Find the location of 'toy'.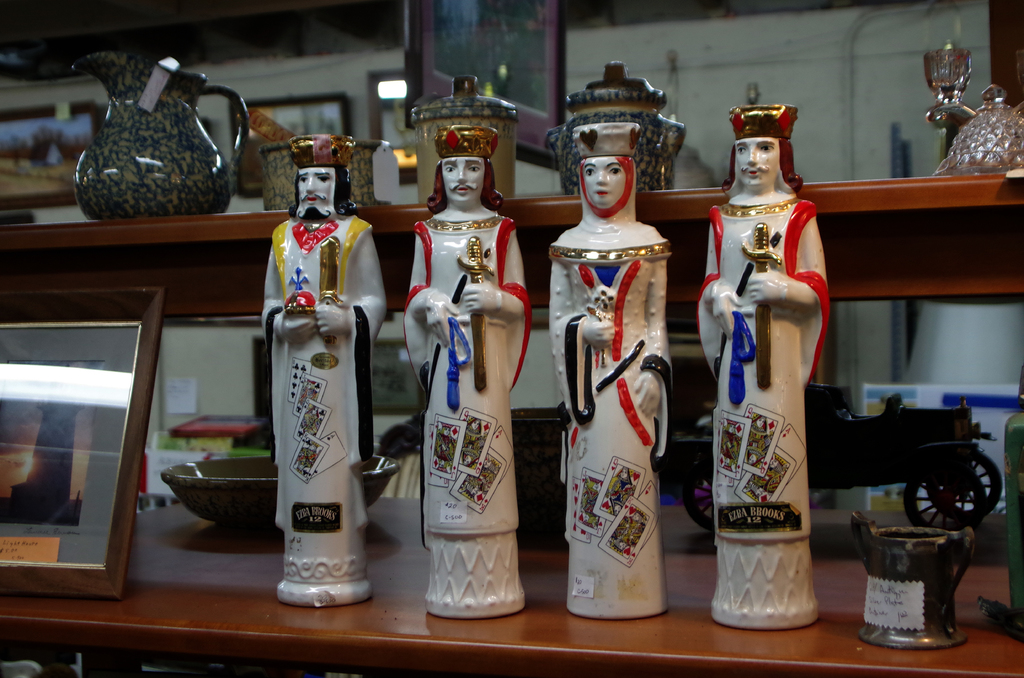
Location: <bbox>692, 101, 833, 641</bbox>.
